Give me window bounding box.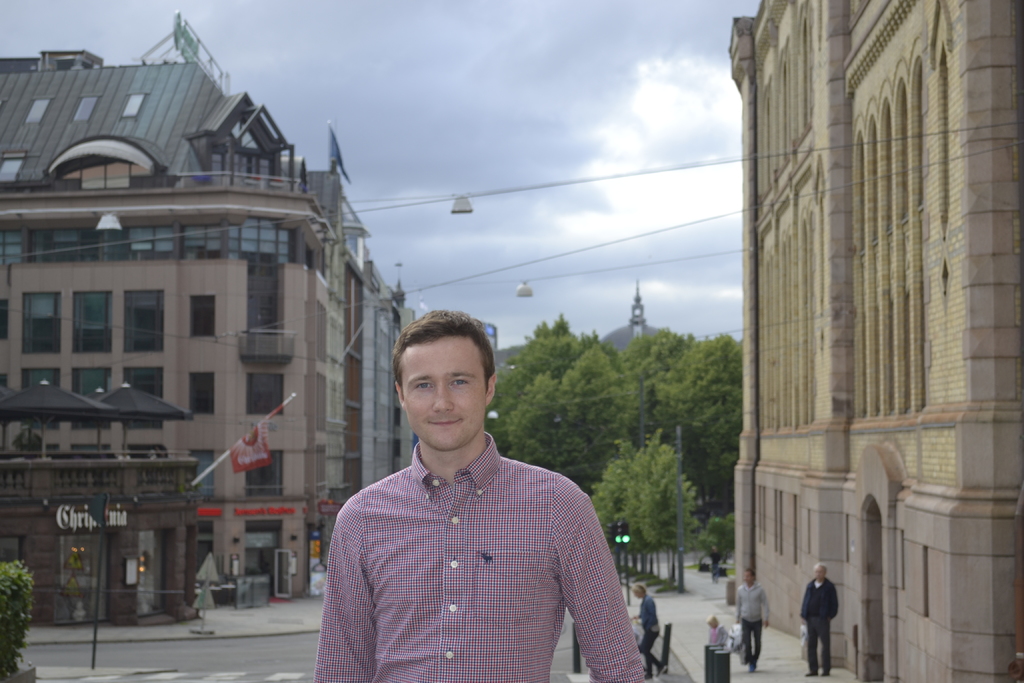
locate(257, 158, 274, 185).
